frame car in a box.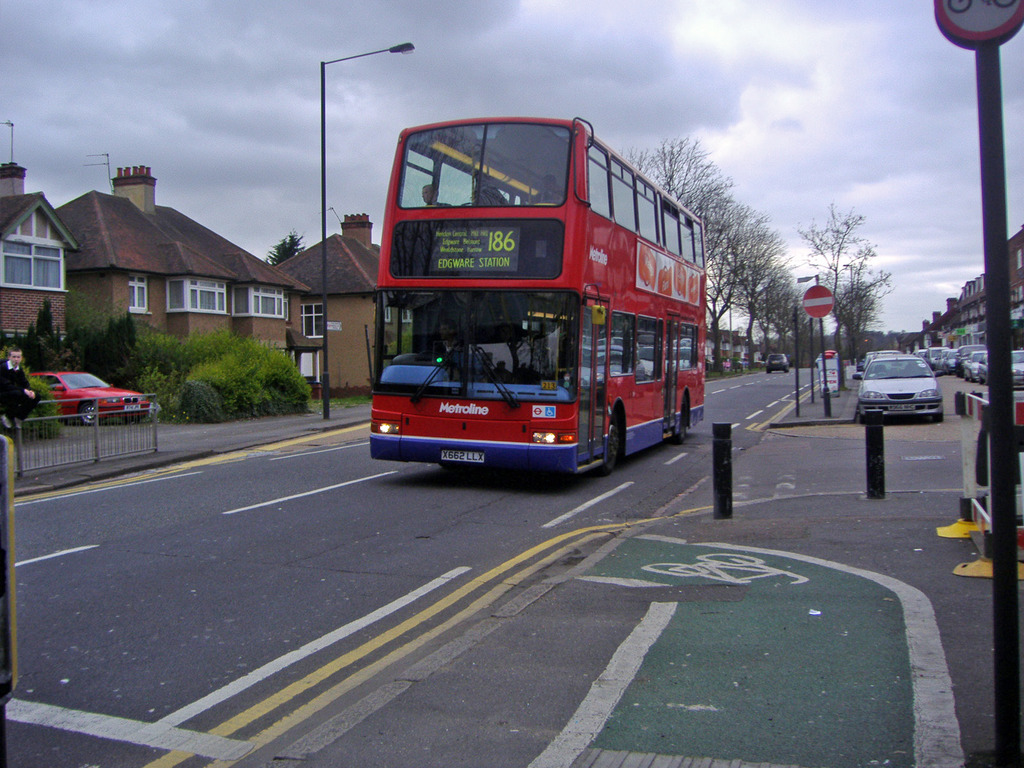
Rect(36, 369, 156, 422).
